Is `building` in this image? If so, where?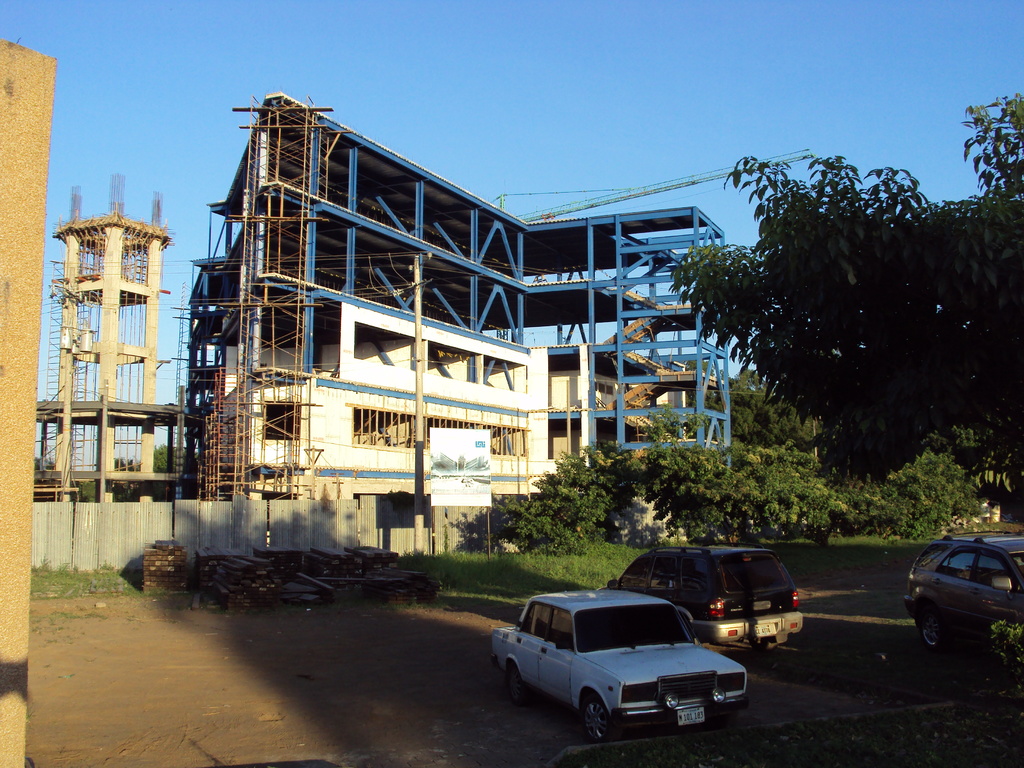
Yes, at {"left": 178, "top": 92, "right": 736, "bottom": 511}.
